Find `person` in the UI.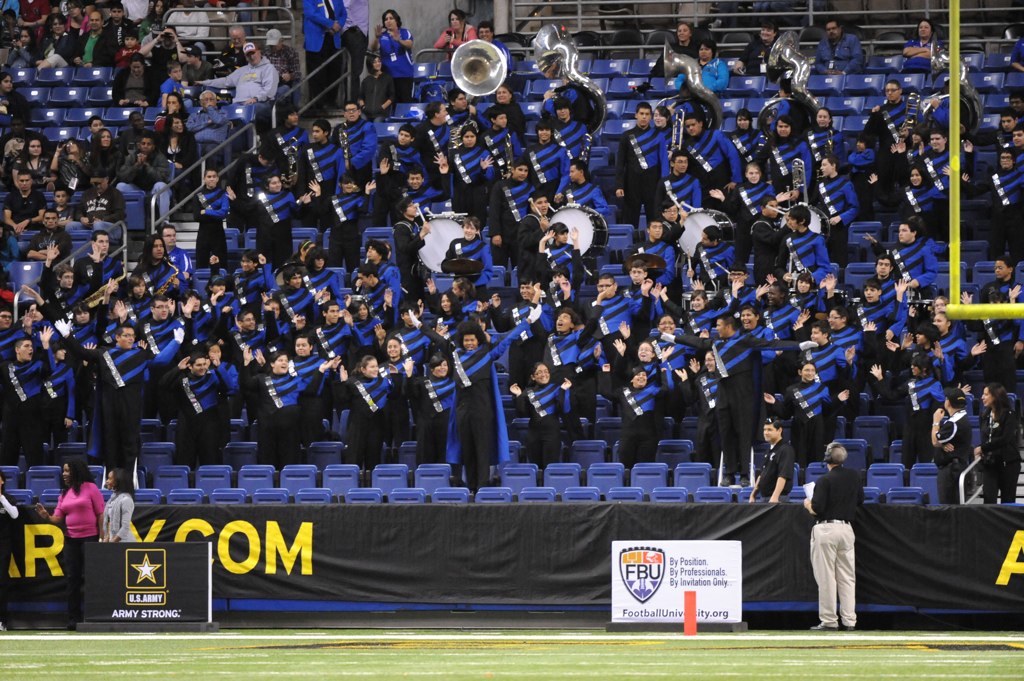
UI element at pyautogui.locateOnScreen(41, 455, 107, 622).
